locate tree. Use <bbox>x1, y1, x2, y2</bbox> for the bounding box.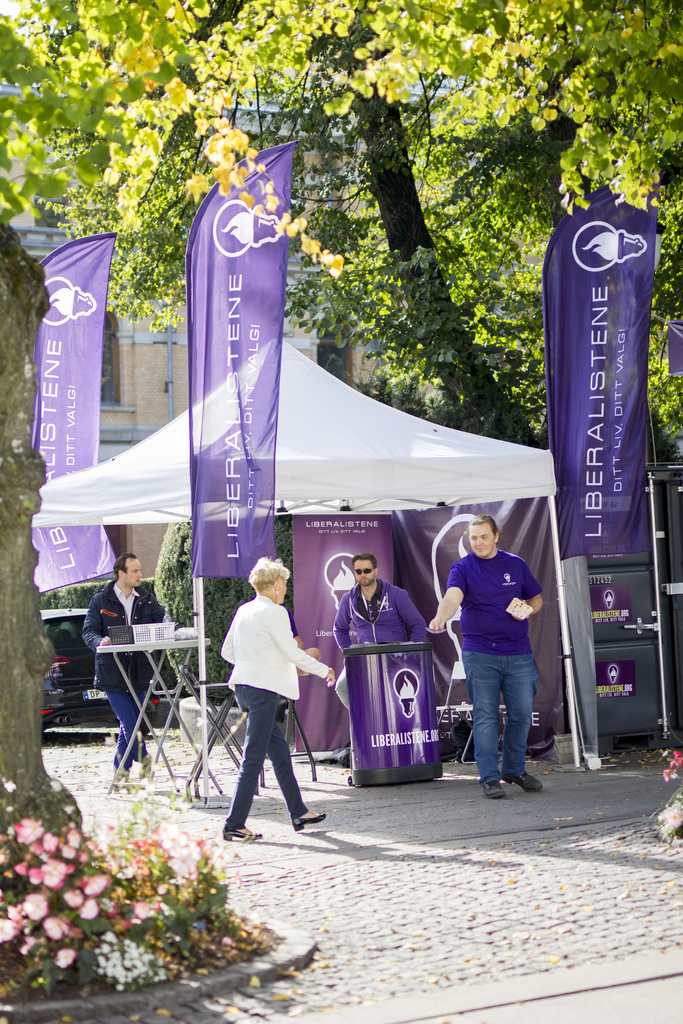
<bbox>0, 0, 682, 444</bbox>.
